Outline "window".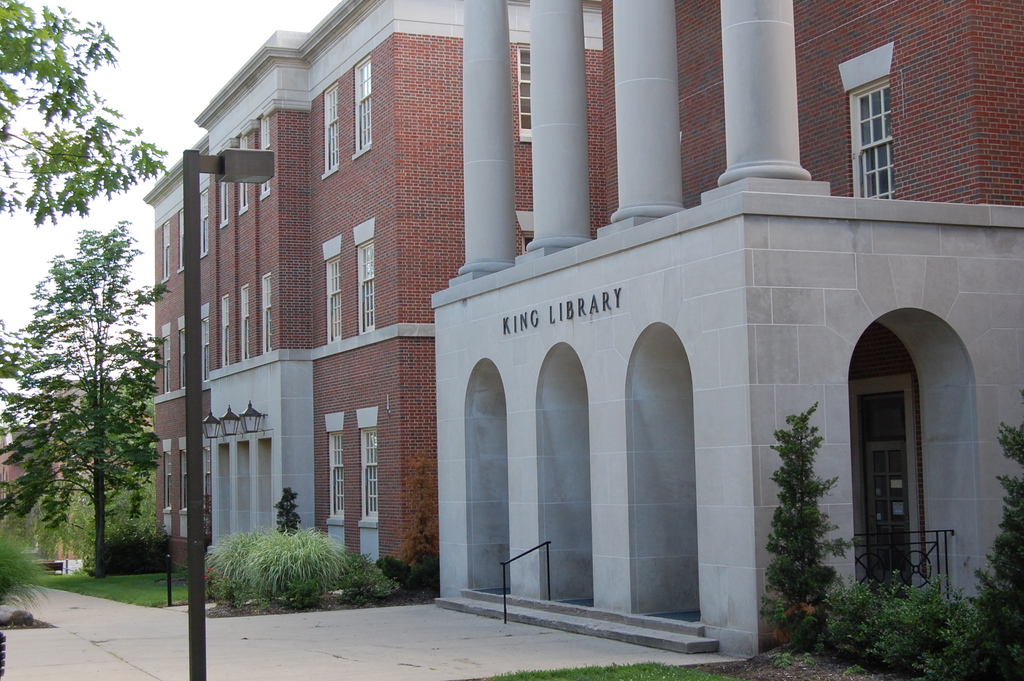
Outline: (left=180, top=331, right=188, bottom=389).
